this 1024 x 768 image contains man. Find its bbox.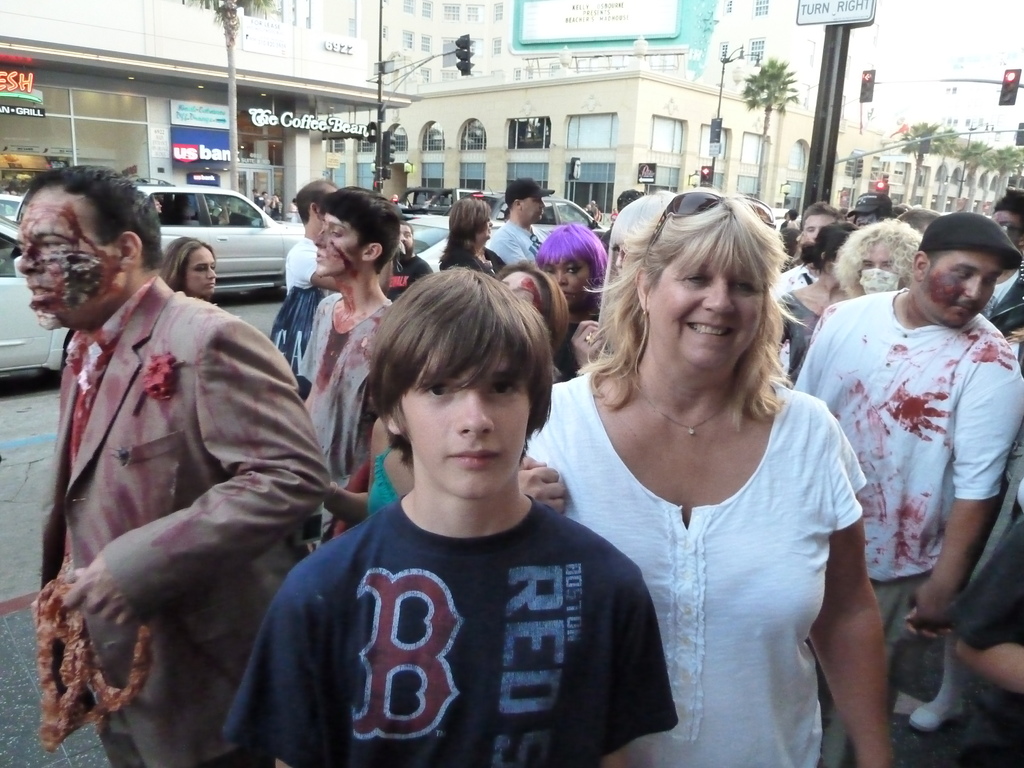
{"left": 769, "top": 199, "right": 846, "bottom": 374}.
